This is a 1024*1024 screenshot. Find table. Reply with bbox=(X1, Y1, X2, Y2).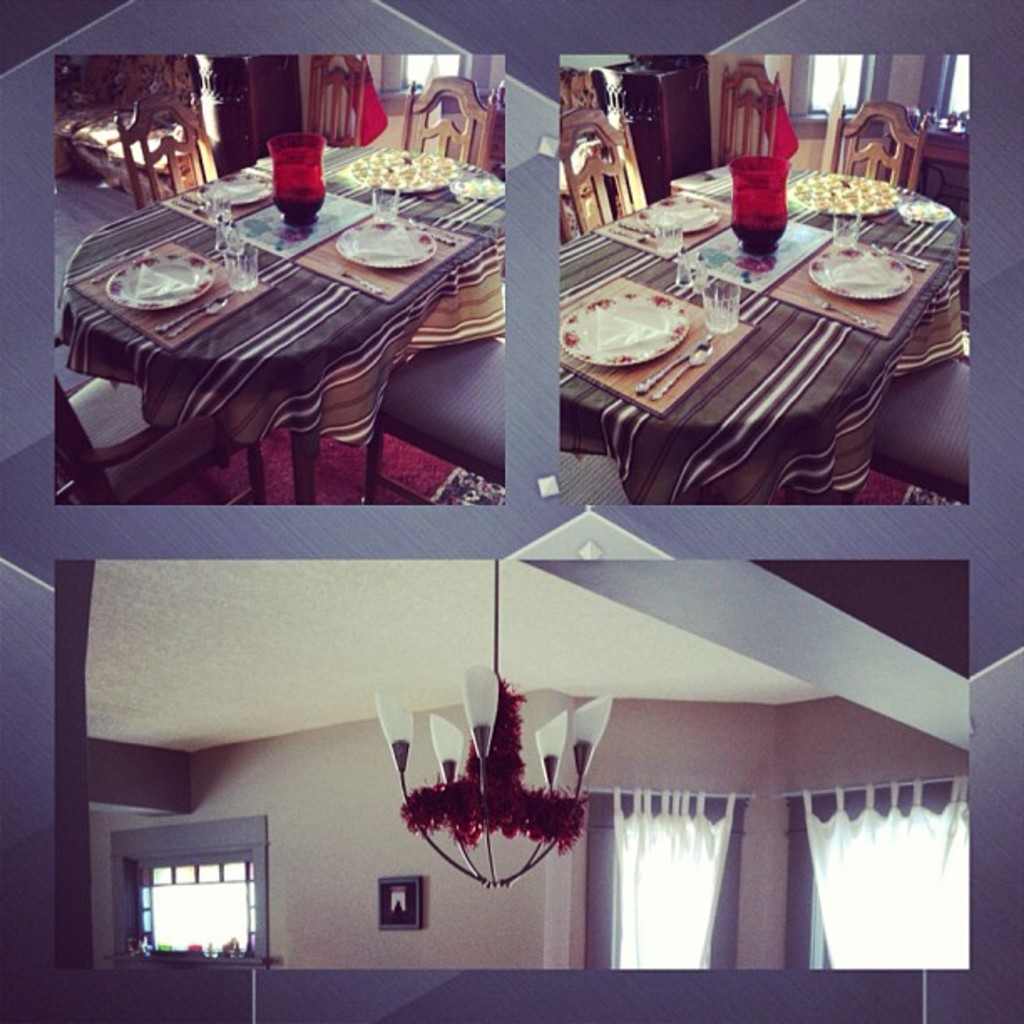
bbox=(62, 137, 500, 505).
